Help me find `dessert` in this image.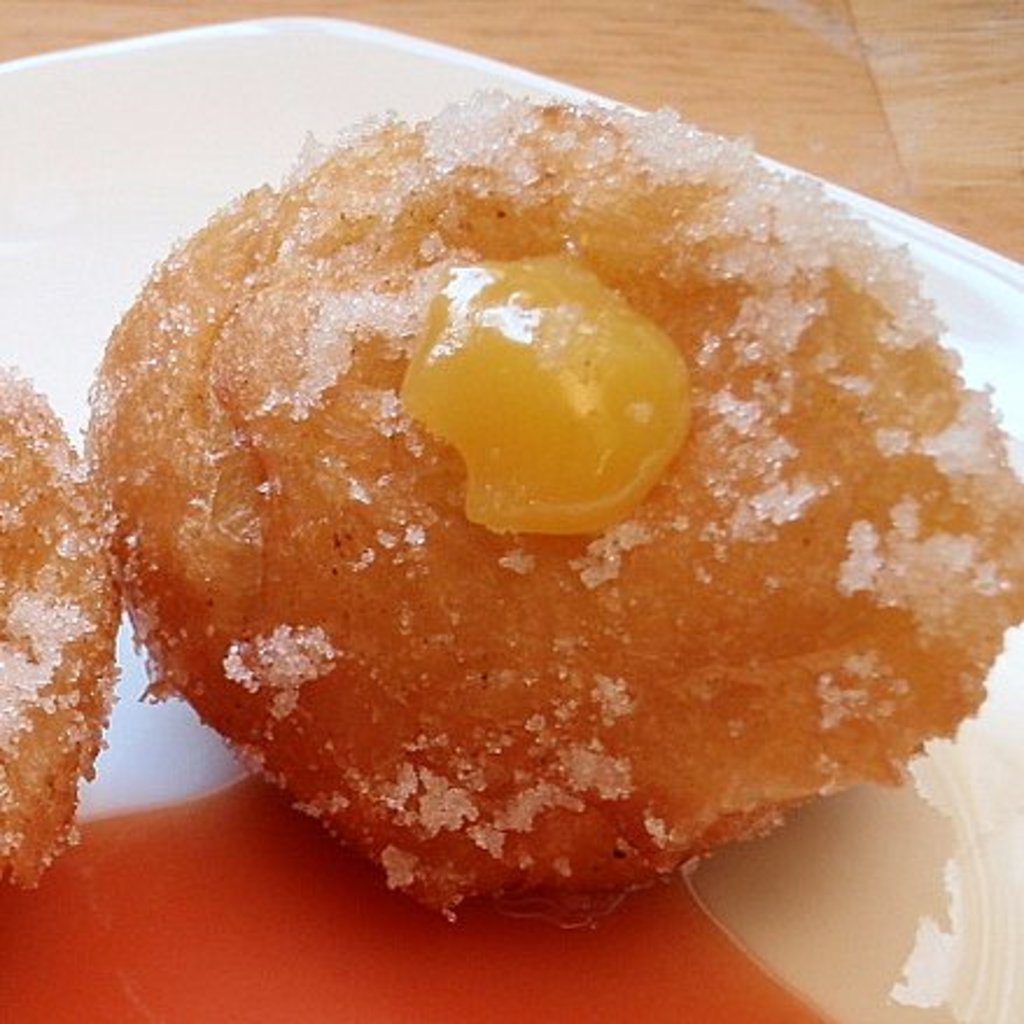
Found it: left=93, top=91, right=1017, bottom=924.
